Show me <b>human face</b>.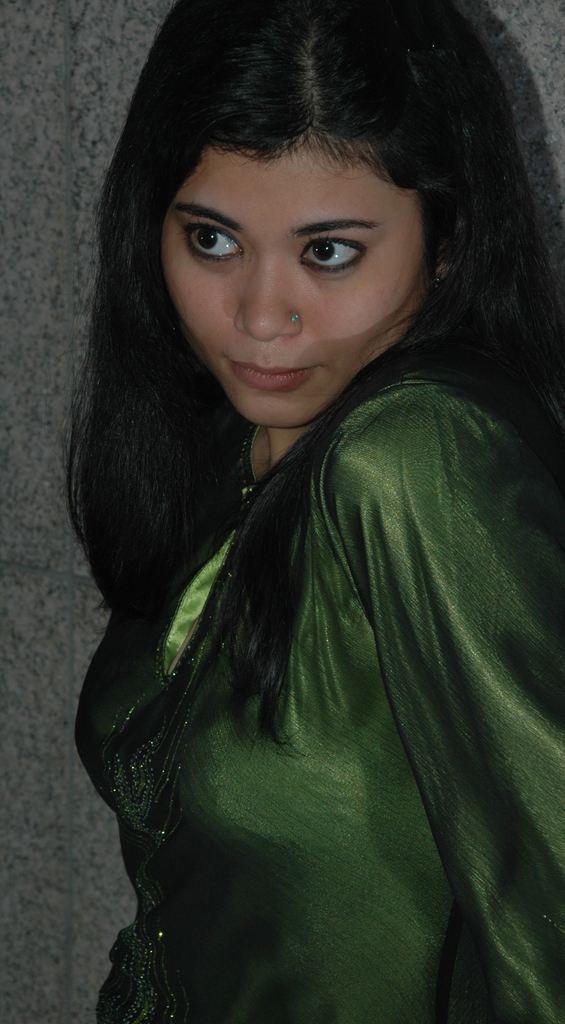
<b>human face</b> is here: [161,138,426,428].
